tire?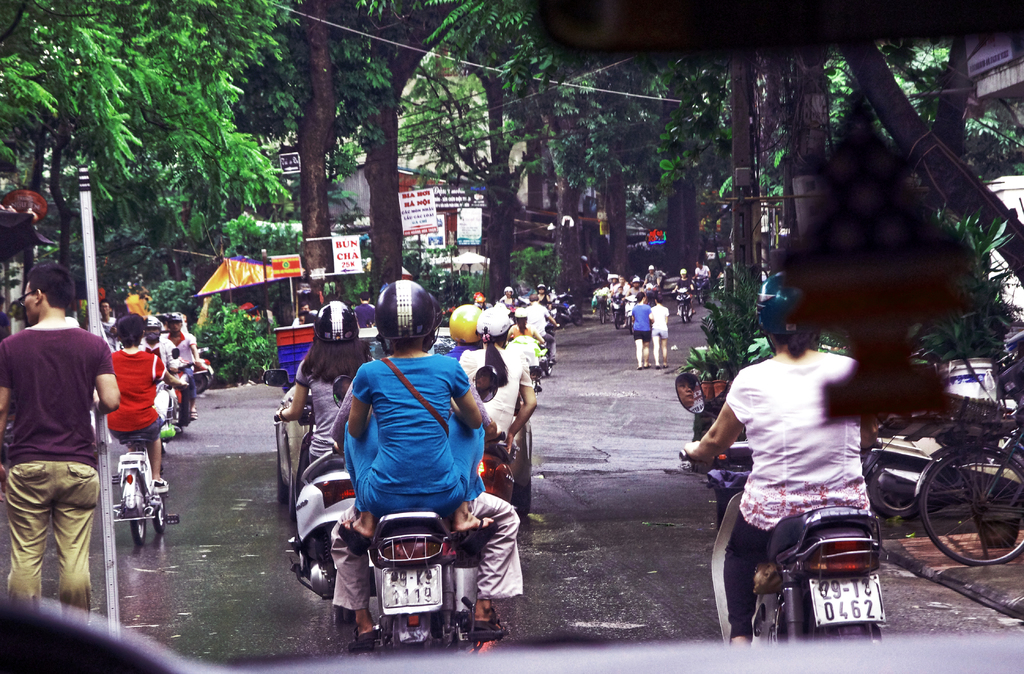
[870,464,920,517]
